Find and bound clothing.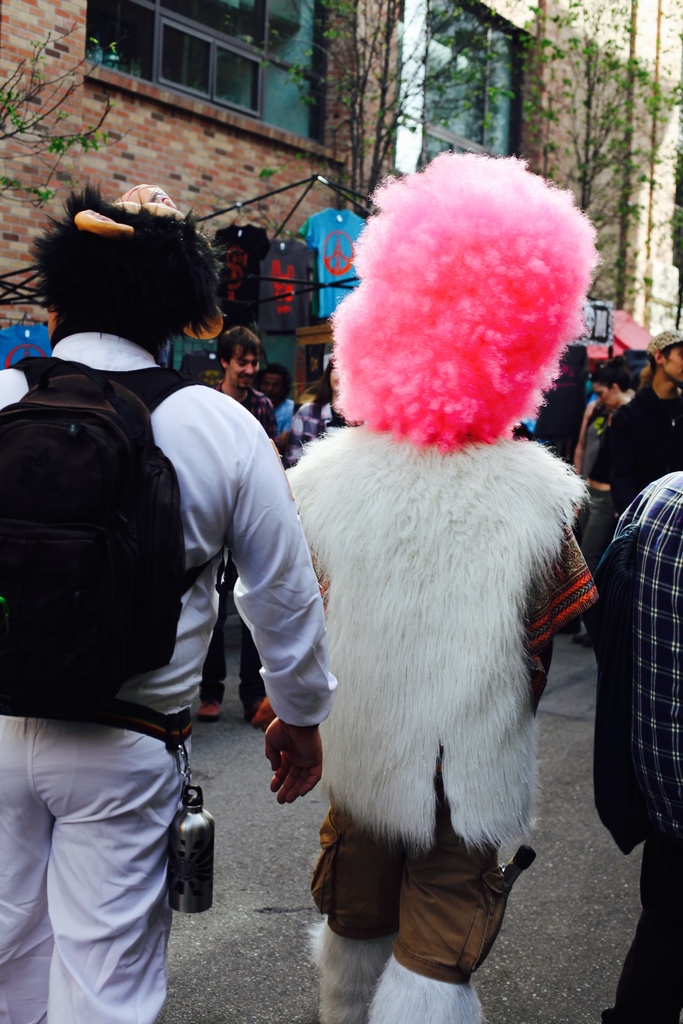
Bound: [584,460,682,1023].
